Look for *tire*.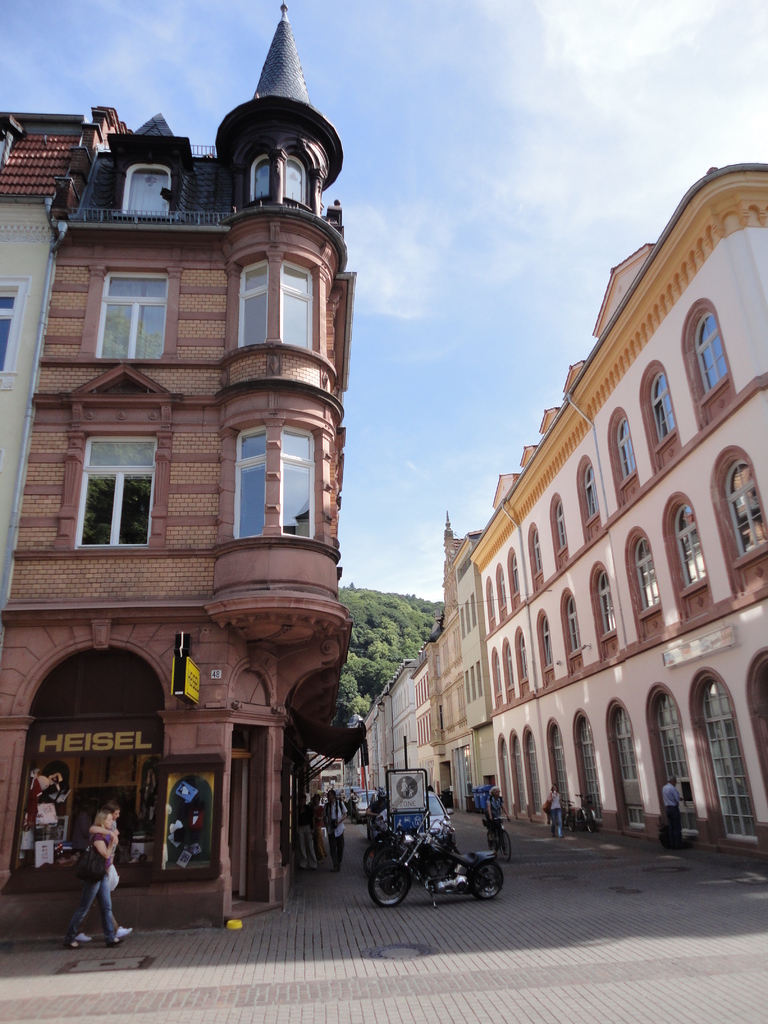
Found: (367, 858, 410, 904).
